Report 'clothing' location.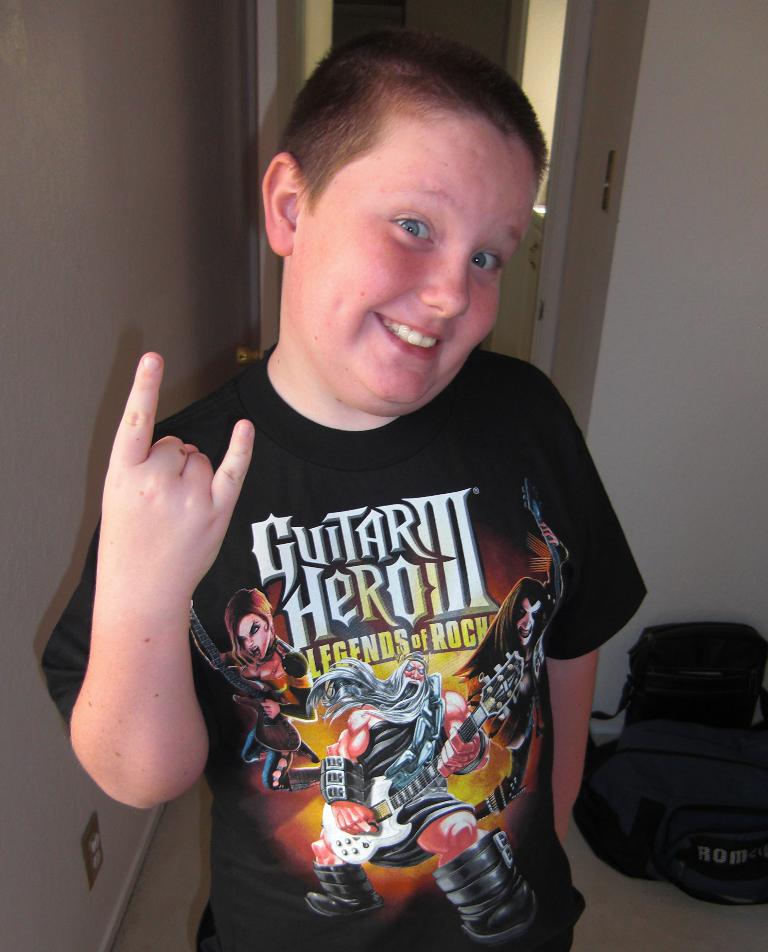
Report: <box>43,341,652,951</box>.
